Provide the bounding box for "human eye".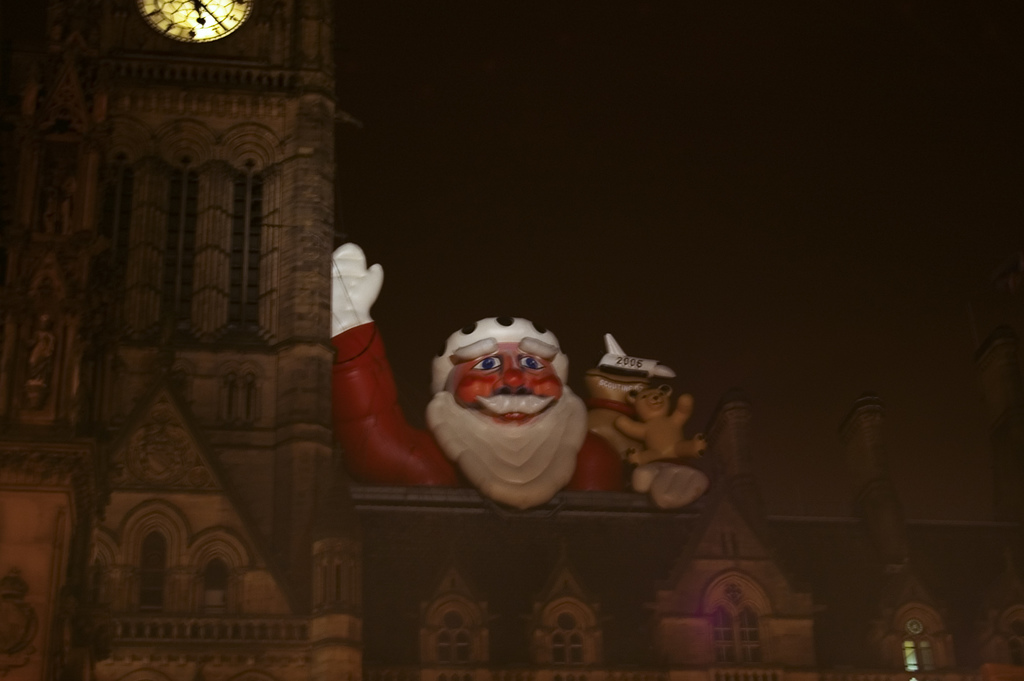
detection(514, 352, 550, 373).
